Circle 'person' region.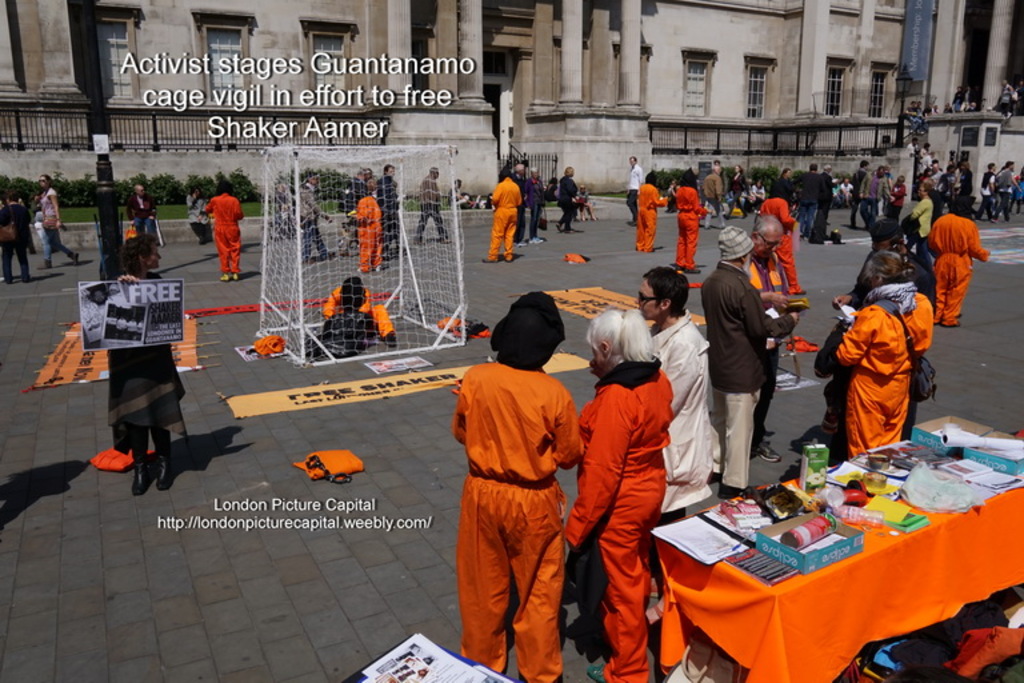
Region: 415,167,452,248.
